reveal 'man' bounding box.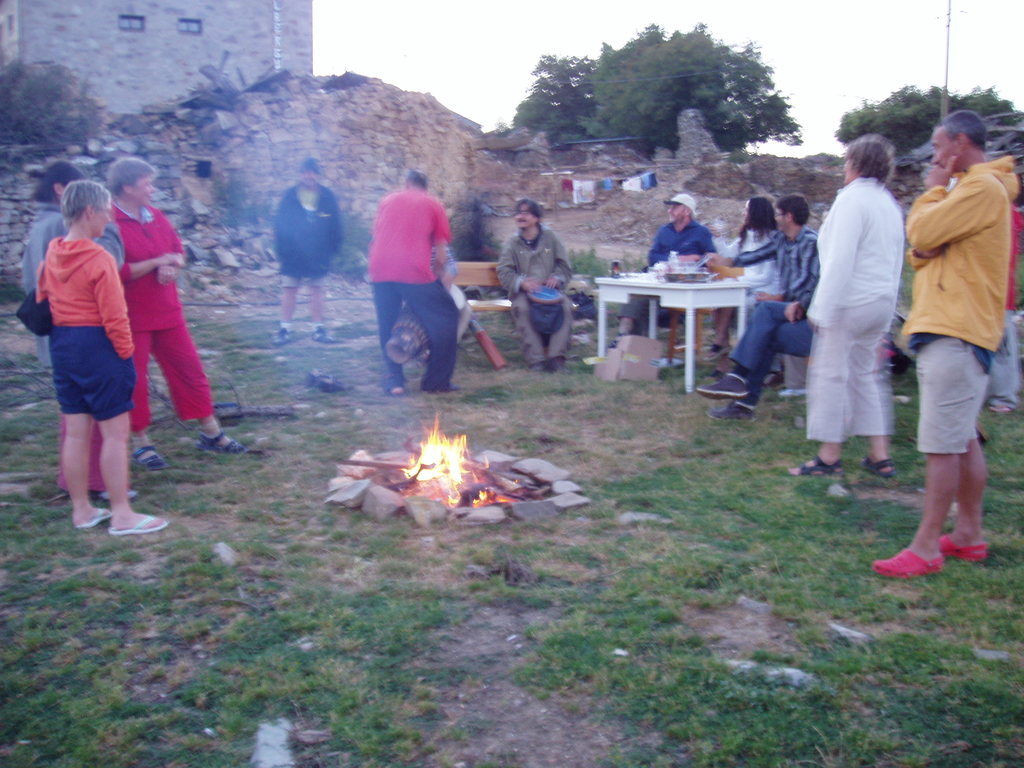
Revealed: box(367, 171, 461, 396).
